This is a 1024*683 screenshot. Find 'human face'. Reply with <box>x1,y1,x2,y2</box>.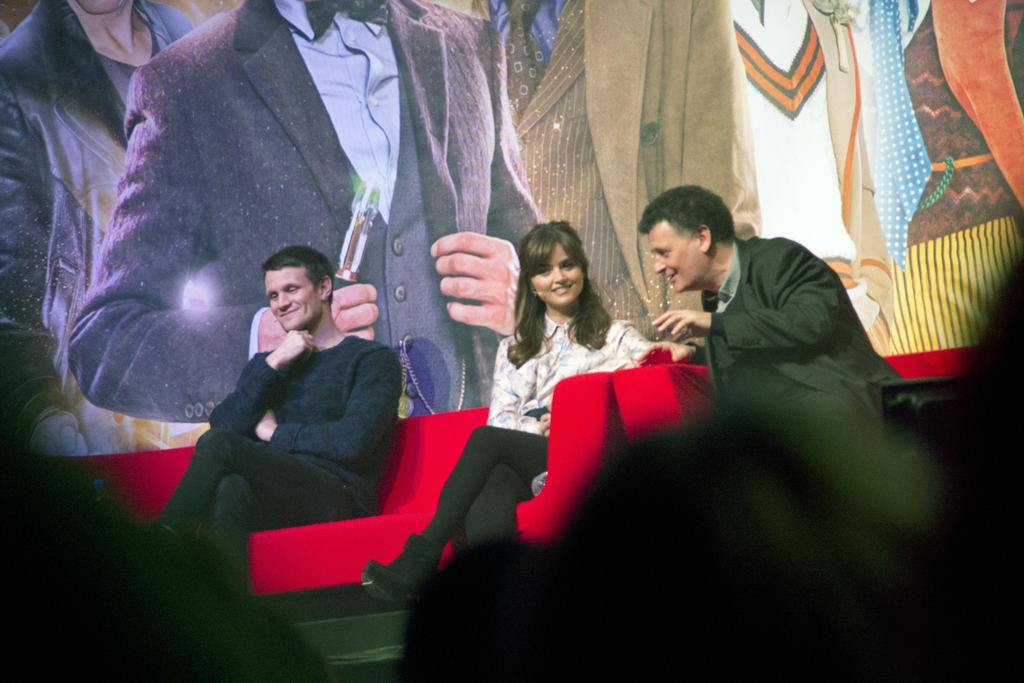
<box>654,224,705,292</box>.
